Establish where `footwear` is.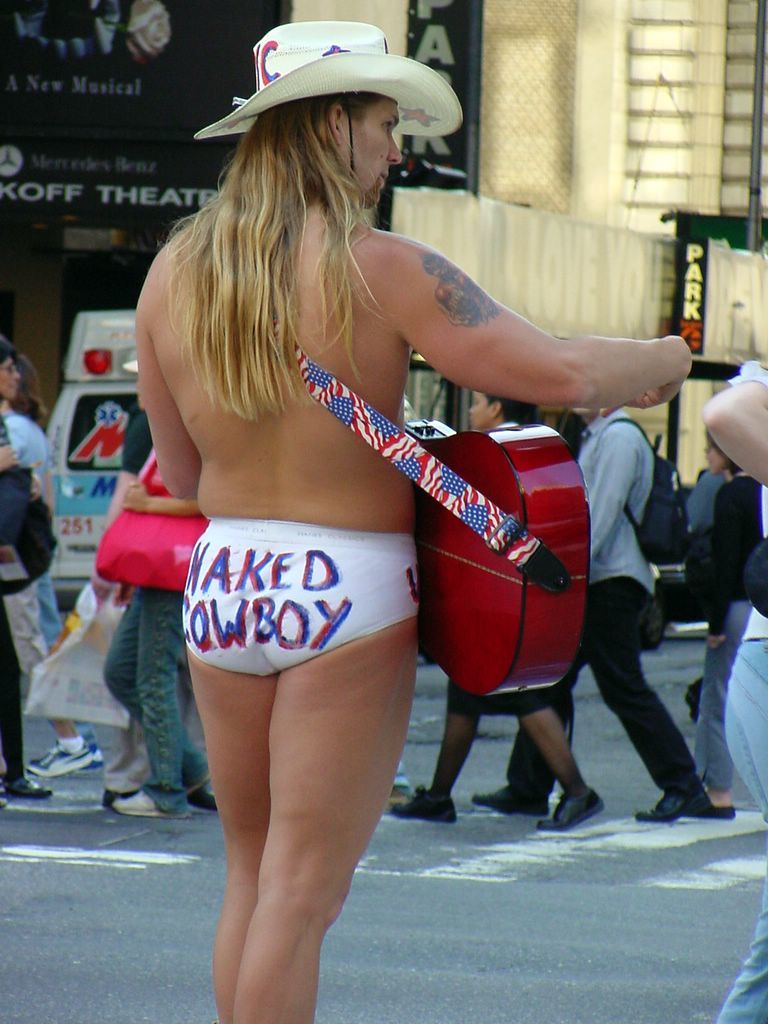
Established at crop(81, 732, 104, 766).
